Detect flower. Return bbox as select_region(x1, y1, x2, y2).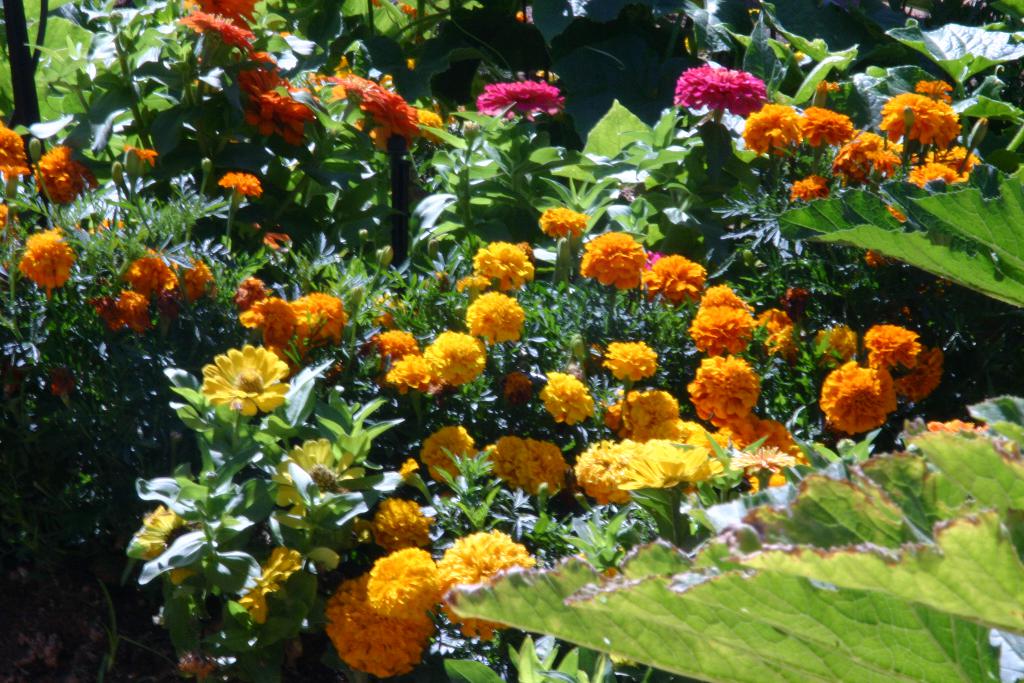
select_region(908, 157, 967, 193).
